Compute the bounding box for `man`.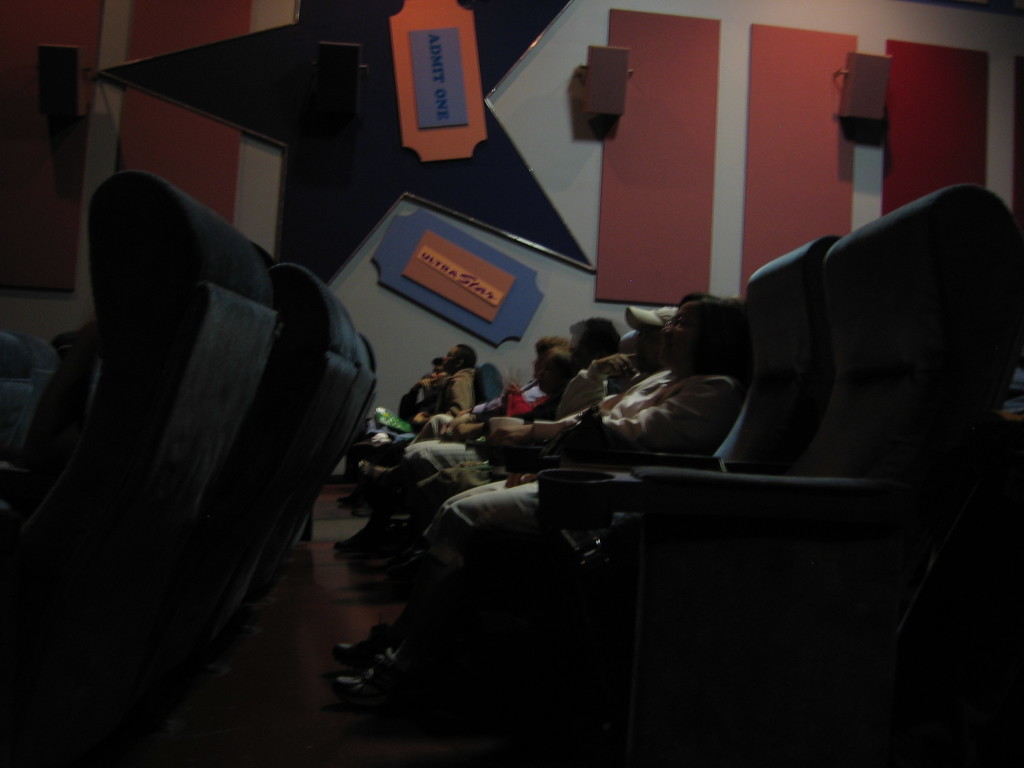
l=347, t=342, r=480, b=504.
